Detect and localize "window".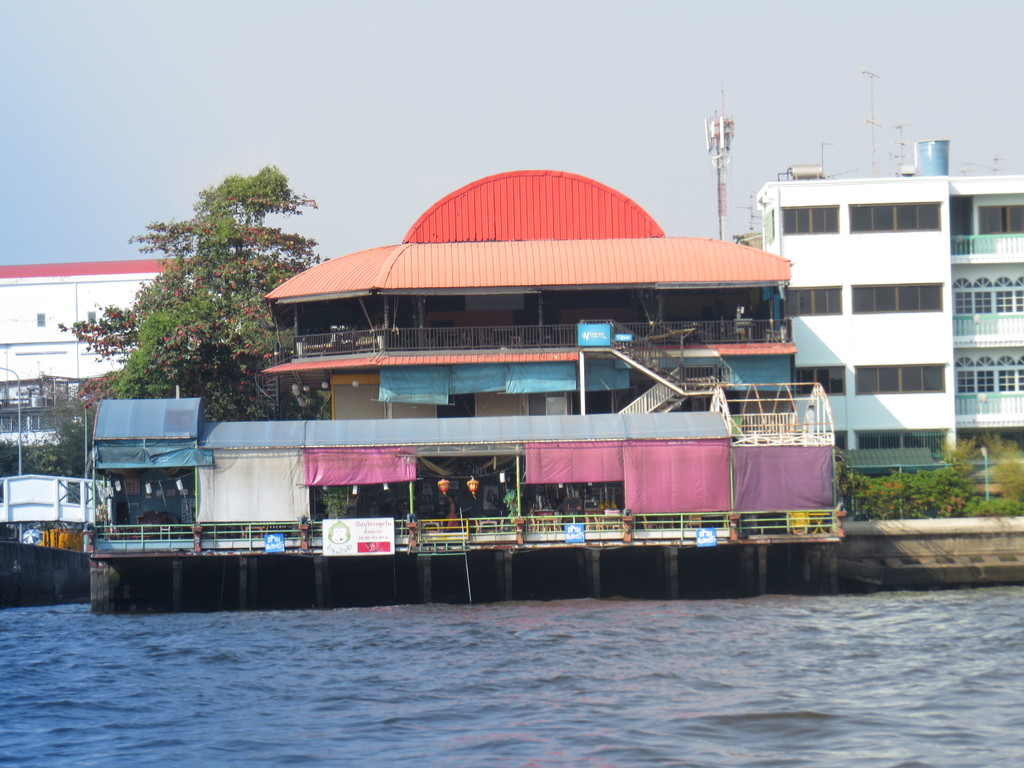
Localized at 856 364 945 397.
